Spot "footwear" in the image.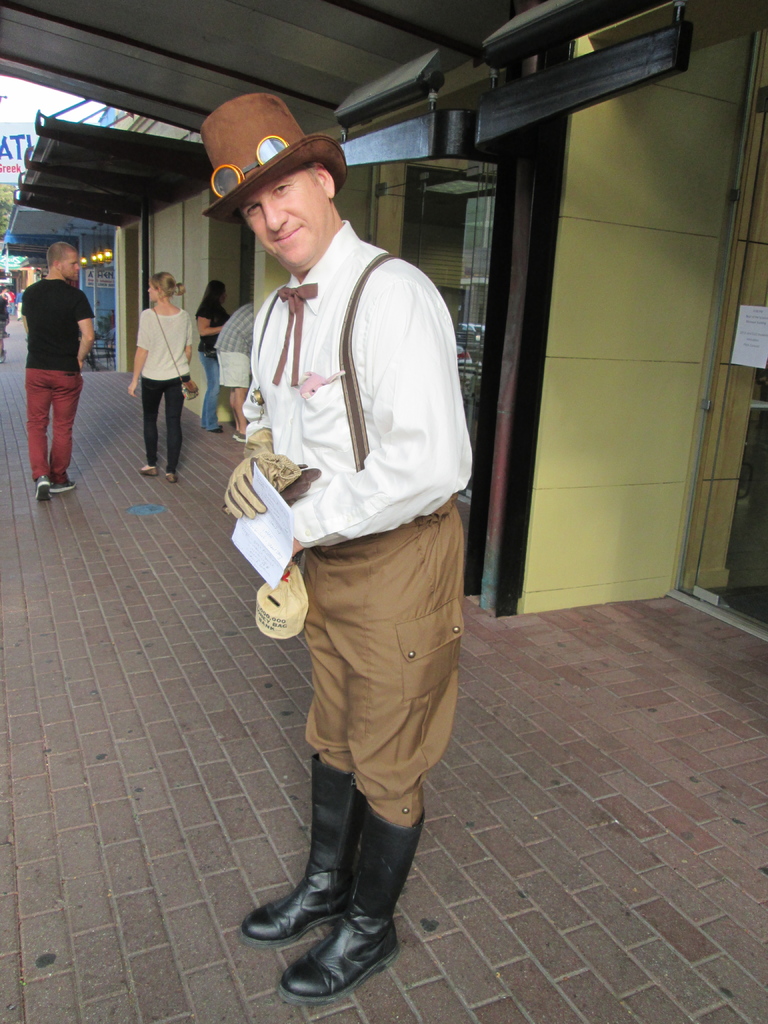
"footwear" found at box(157, 472, 179, 486).
